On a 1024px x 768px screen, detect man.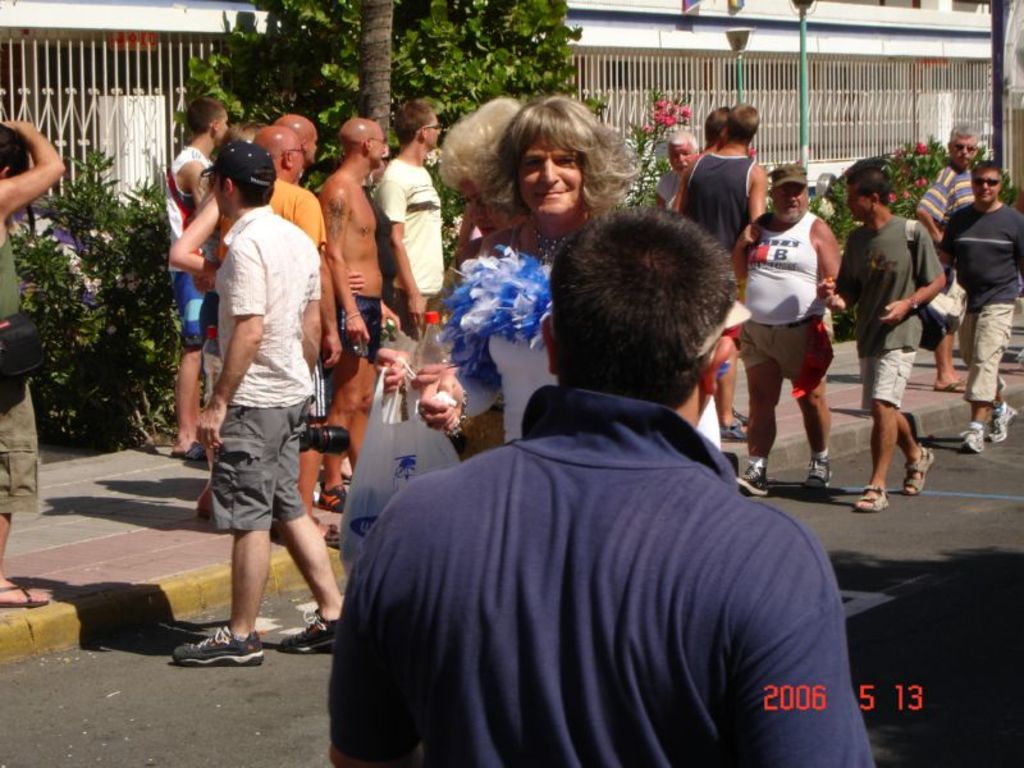
[x1=307, y1=111, x2=379, y2=507].
